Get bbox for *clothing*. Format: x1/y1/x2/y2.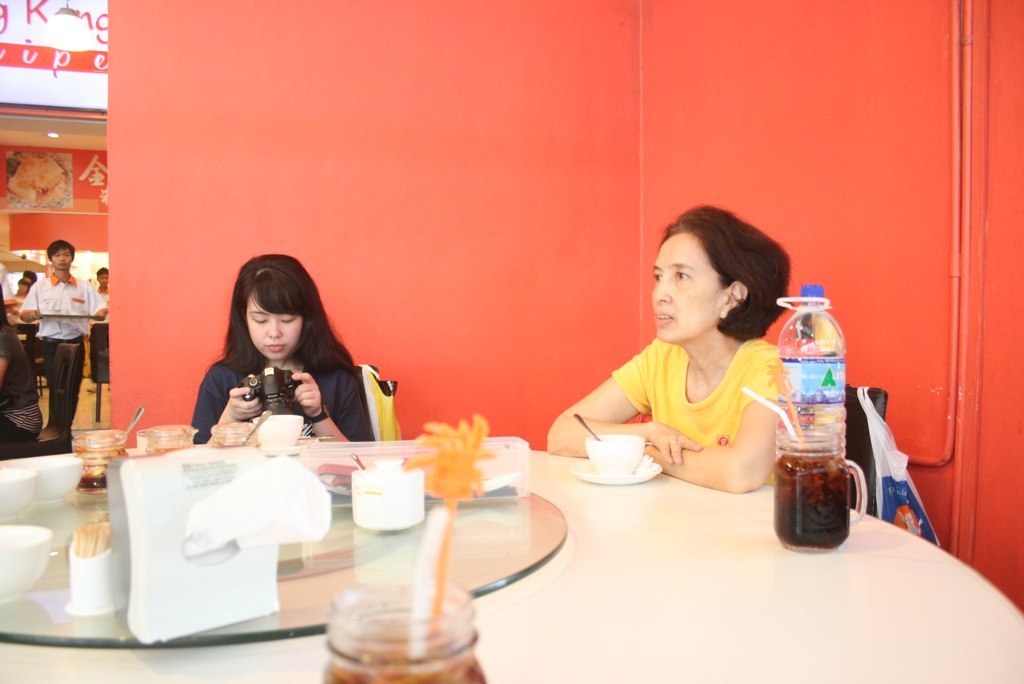
610/333/785/484.
